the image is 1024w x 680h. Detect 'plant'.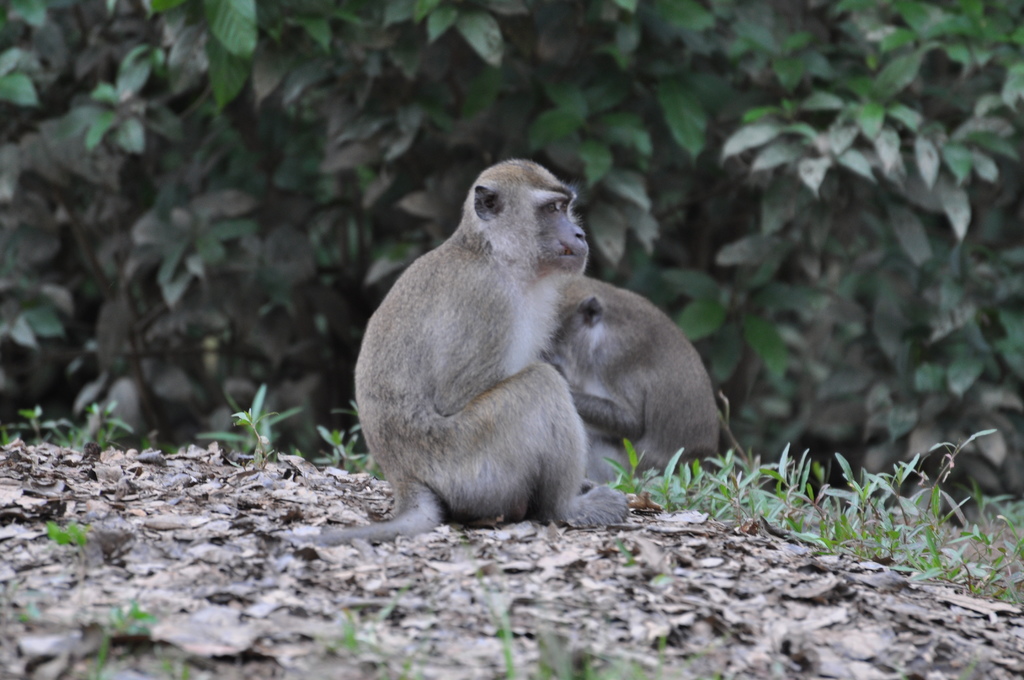
Detection: {"x1": 308, "y1": 428, "x2": 369, "y2": 475}.
